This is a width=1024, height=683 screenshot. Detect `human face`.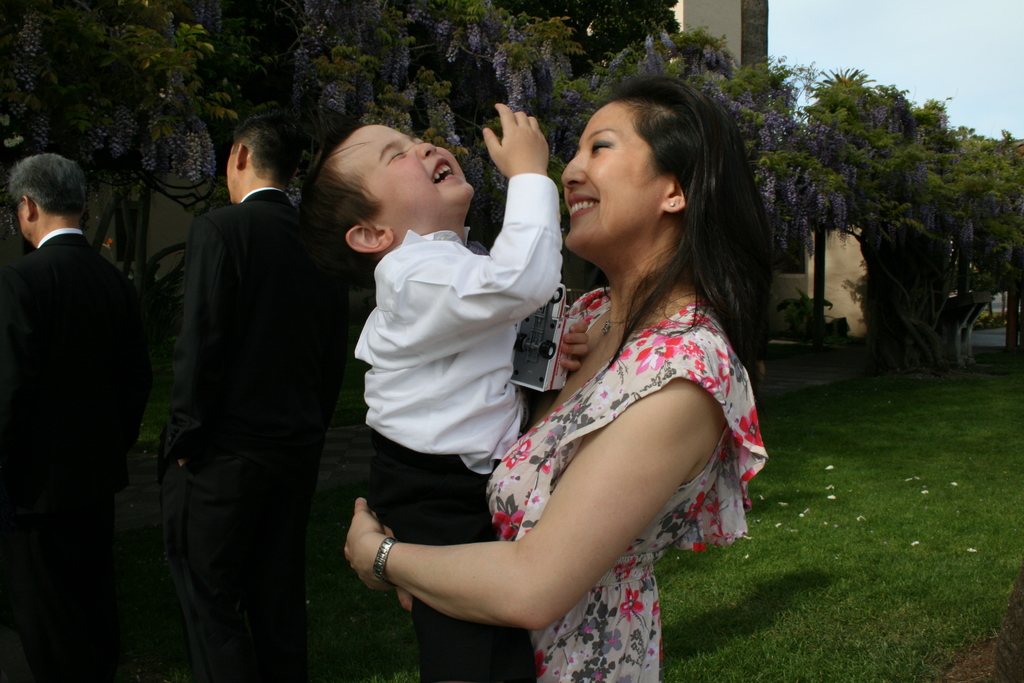
Rect(340, 122, 472, 226).
